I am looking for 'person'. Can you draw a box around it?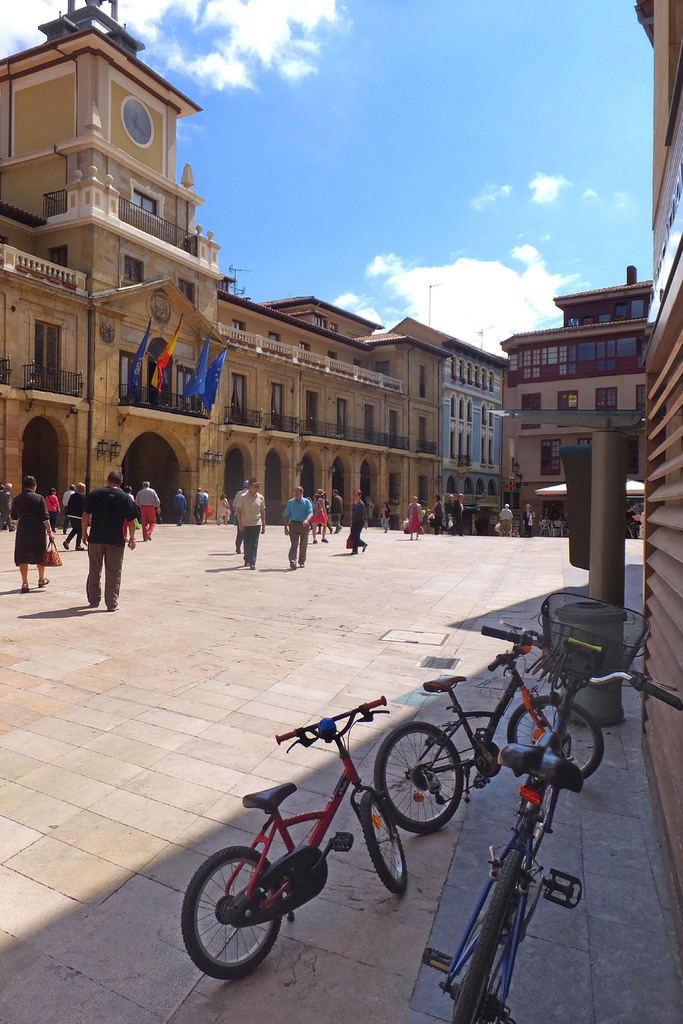
Sure, the bounding box is locate(174, 483, 186, 527).
